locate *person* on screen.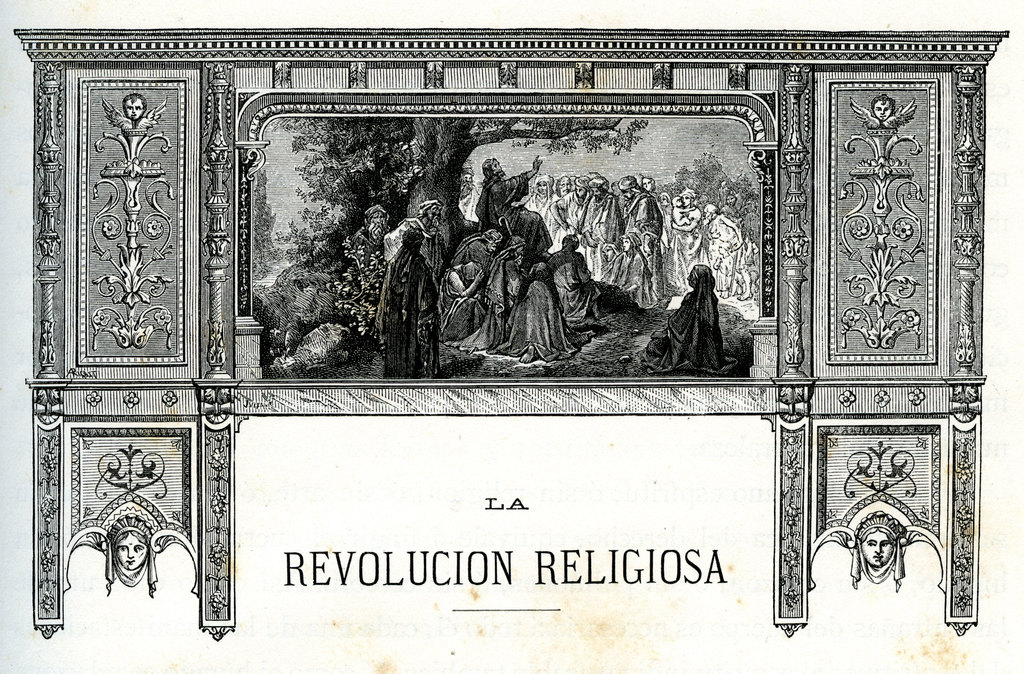
On screen at <bbox>641, 174, 660, 203</bbox>.
